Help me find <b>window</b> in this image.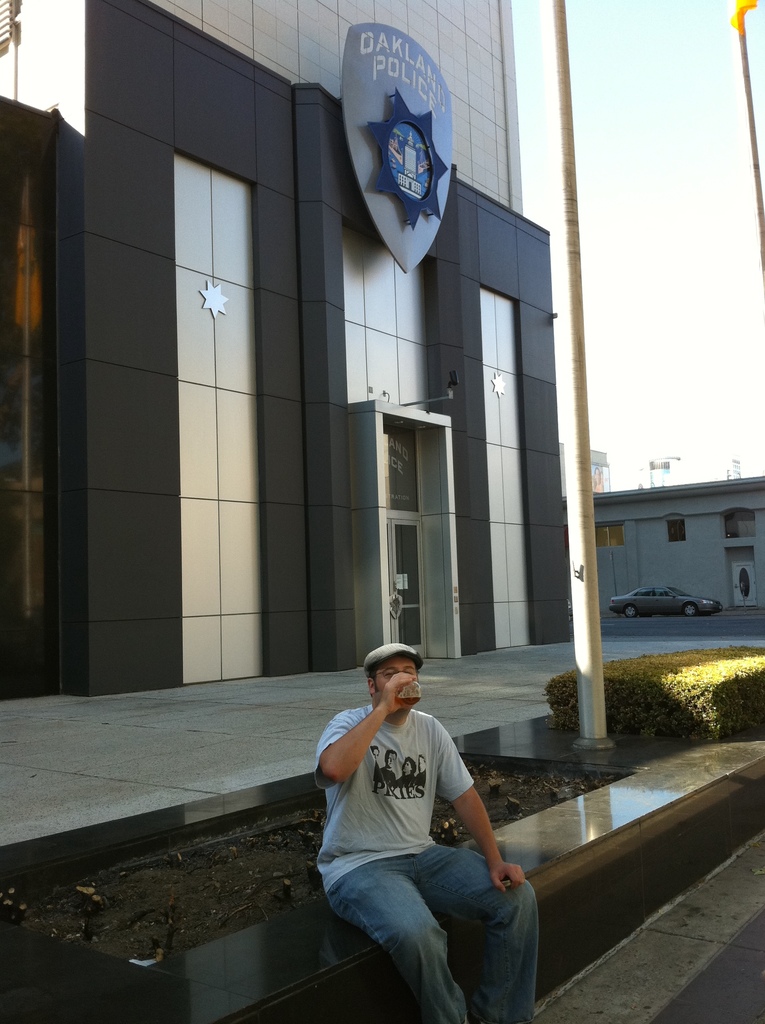
Found it: 599:522:621:548.
